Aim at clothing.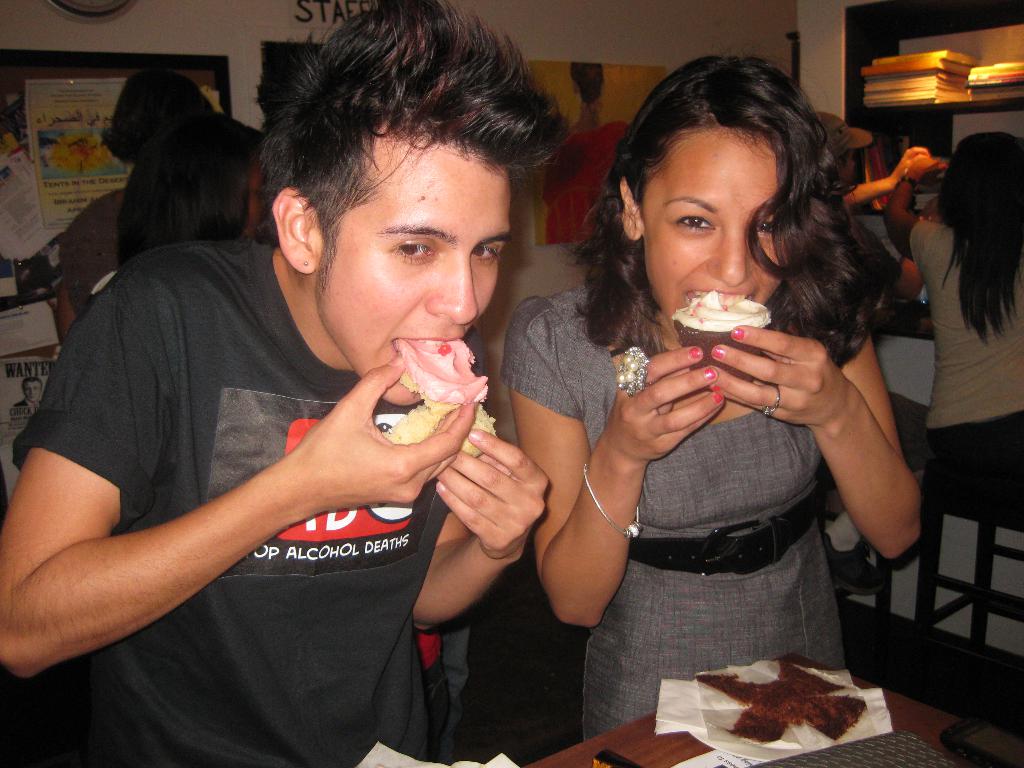
Aimed at {"x1": 534, "y1": 209, "x2": 908, "y2": 705}.
